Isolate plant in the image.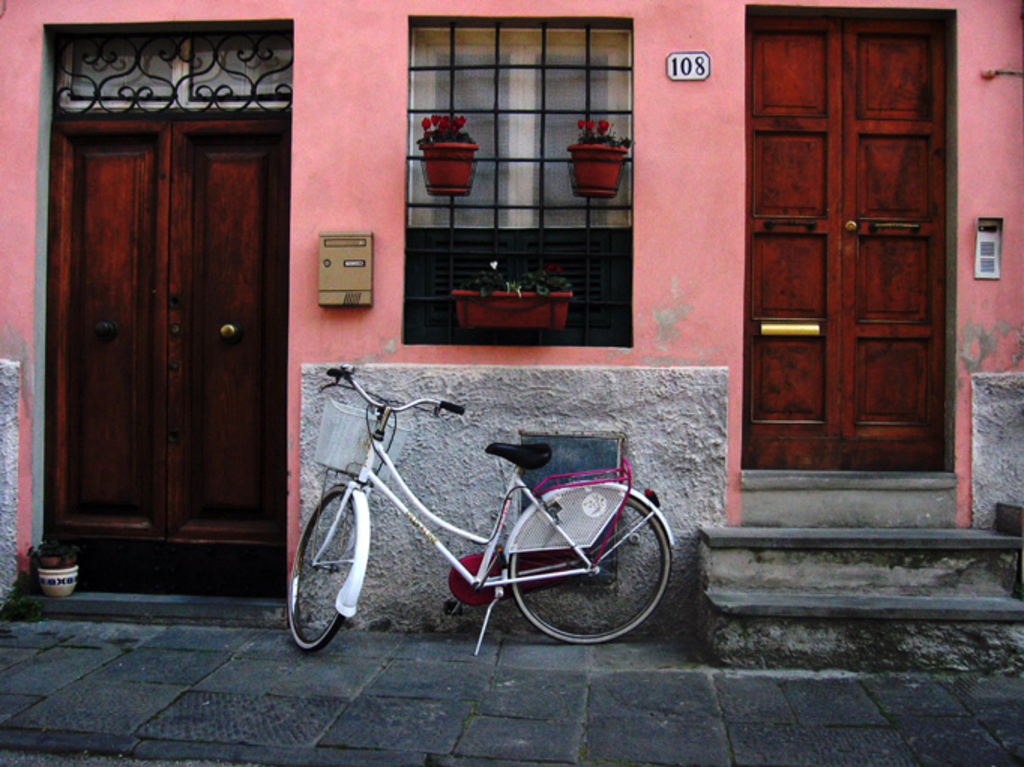
Isolated region: left=452, top=266, right=571, bottom=302.
